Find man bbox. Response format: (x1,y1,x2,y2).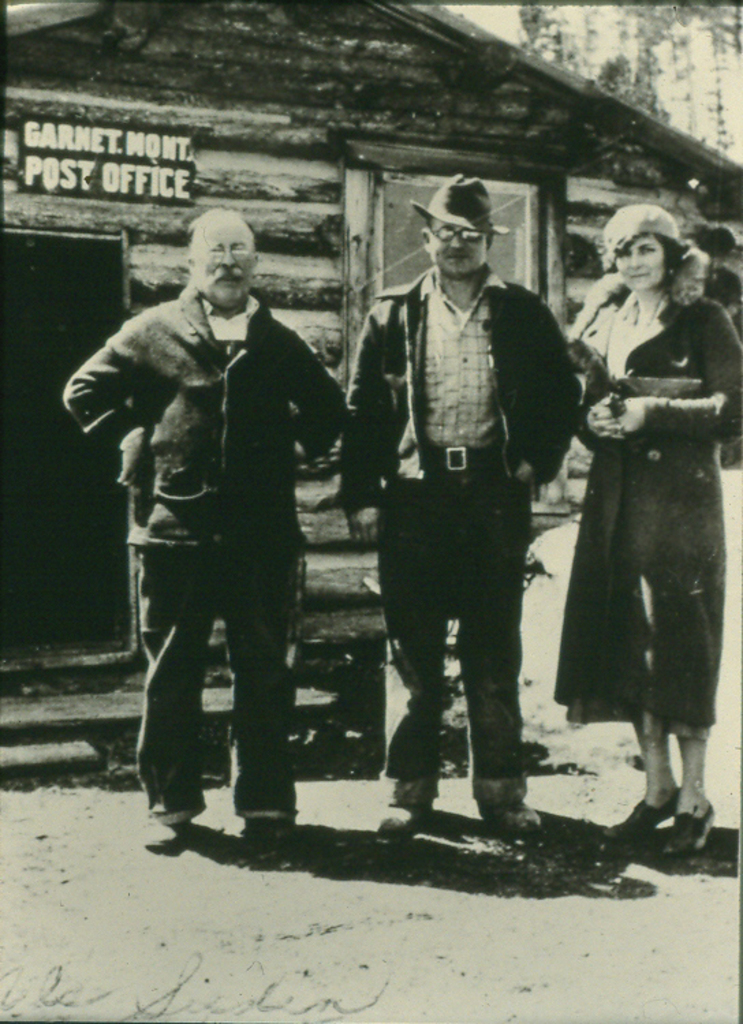
(336,171,583,847).
